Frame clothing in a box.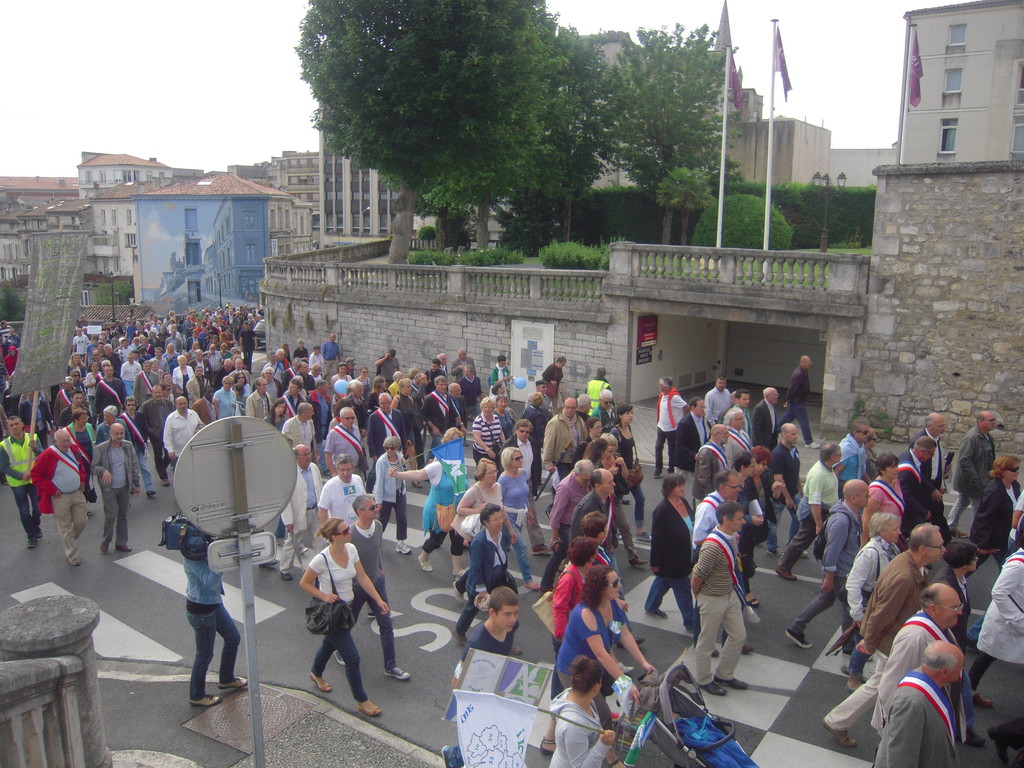
282:389:305:415.
